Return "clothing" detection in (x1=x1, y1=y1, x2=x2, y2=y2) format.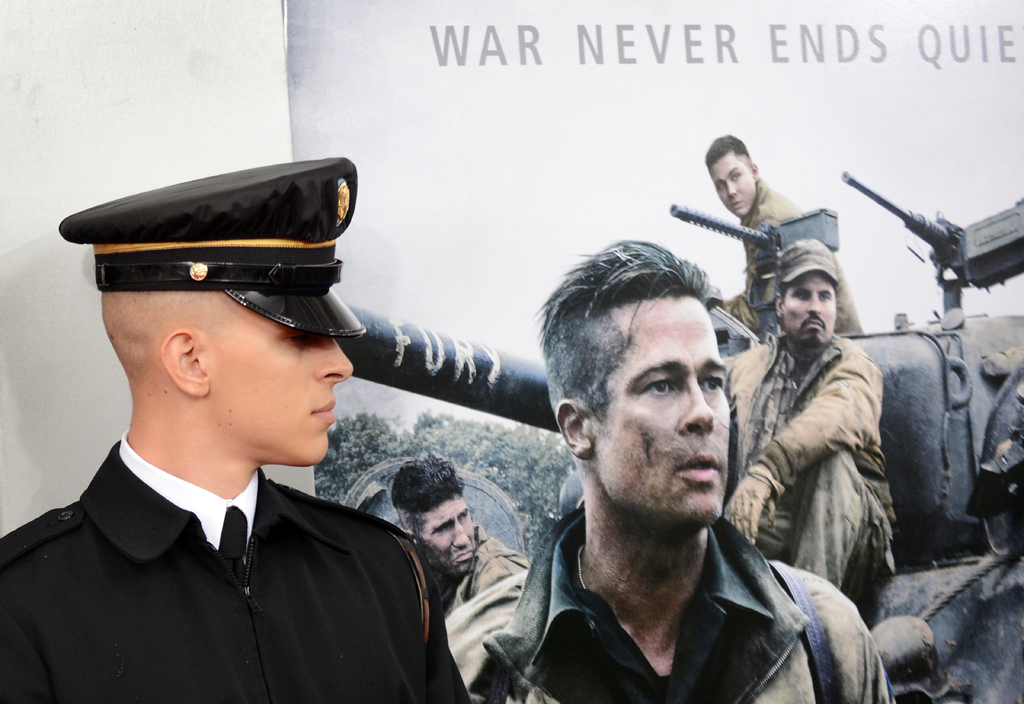
(x1=719, y1=333, x2=899, y2=611).
